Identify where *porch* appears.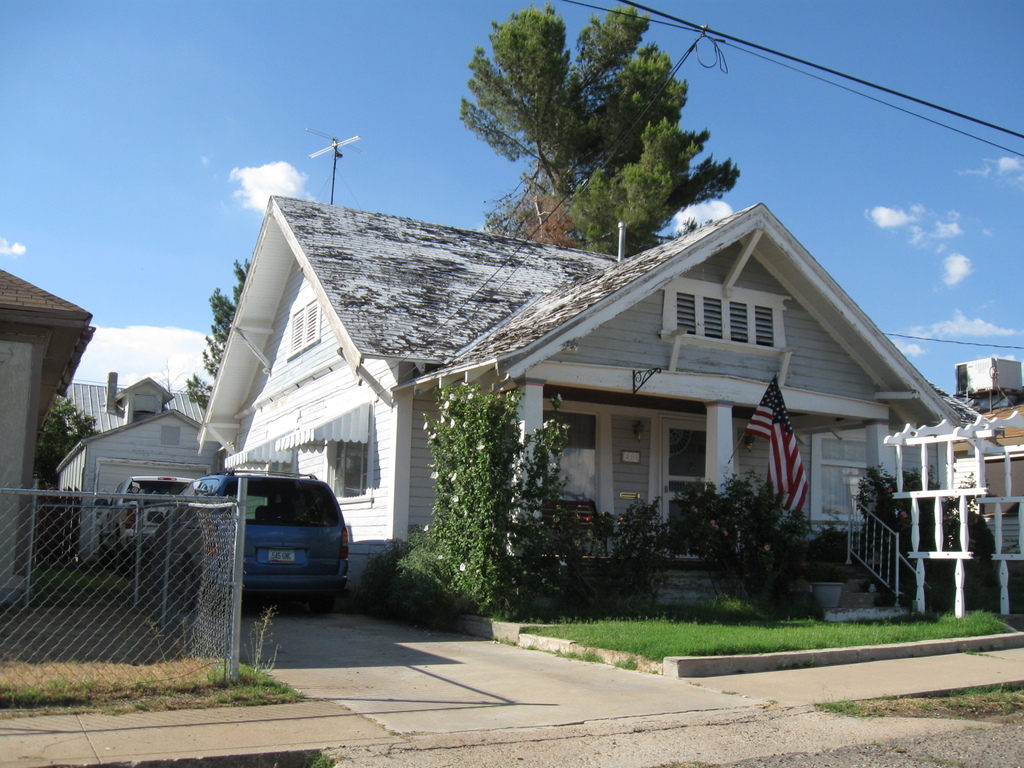
Appears at box(528, 523, 895, 605).
